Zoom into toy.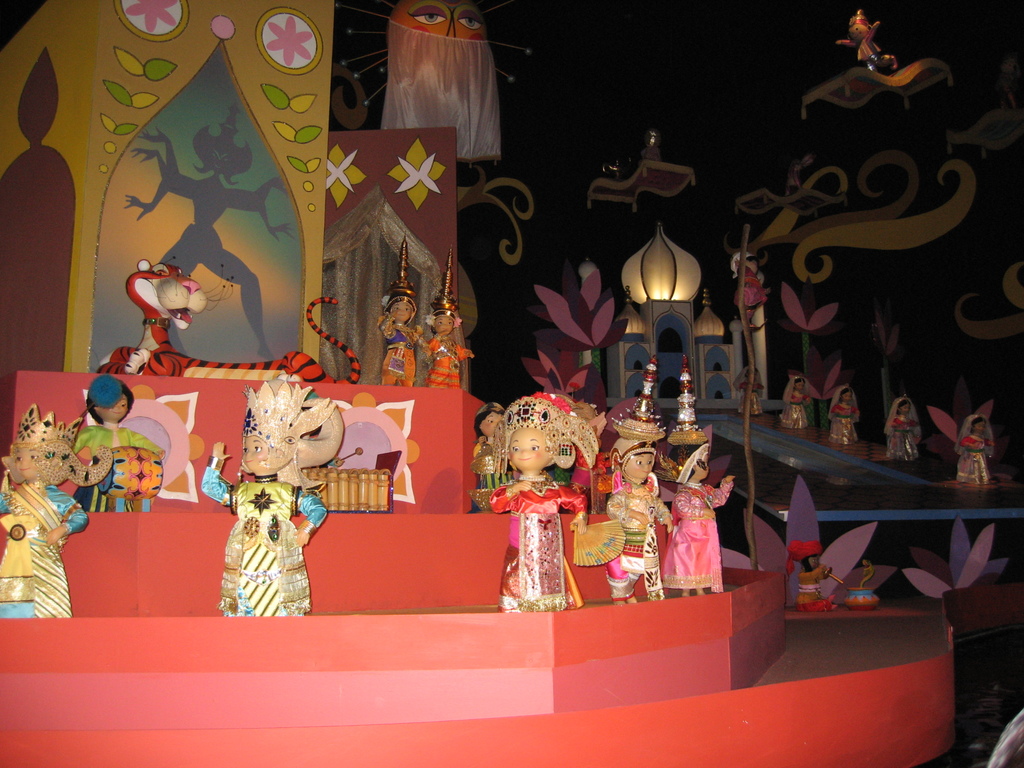
Zoom target: crop(492, 401, 594, 612).
